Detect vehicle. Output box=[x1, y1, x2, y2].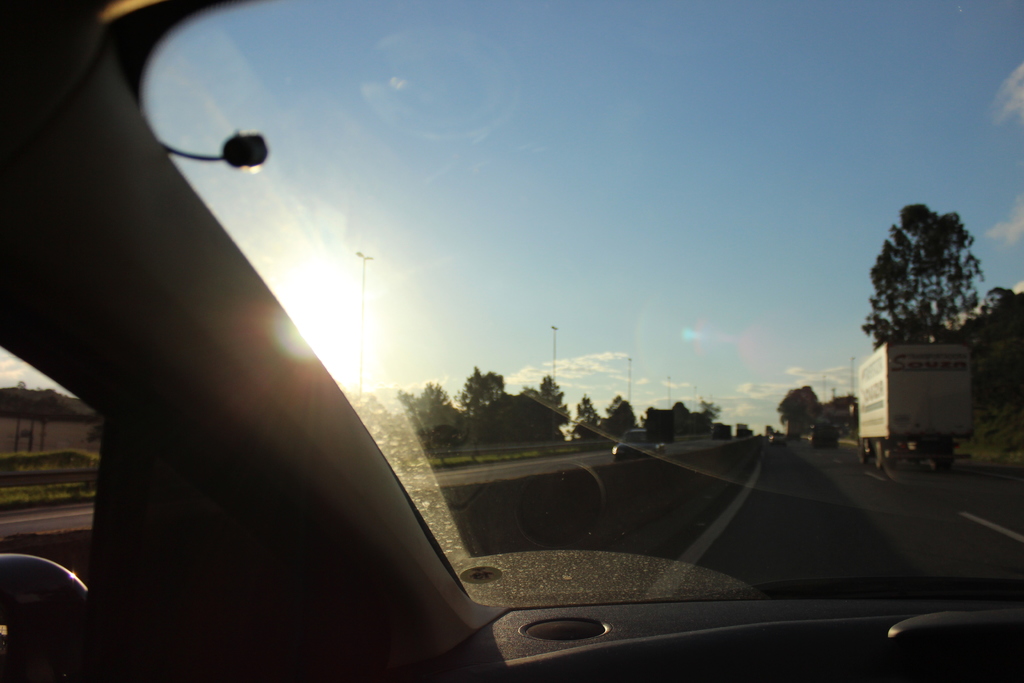
box=[805, 420, 828, 448].
